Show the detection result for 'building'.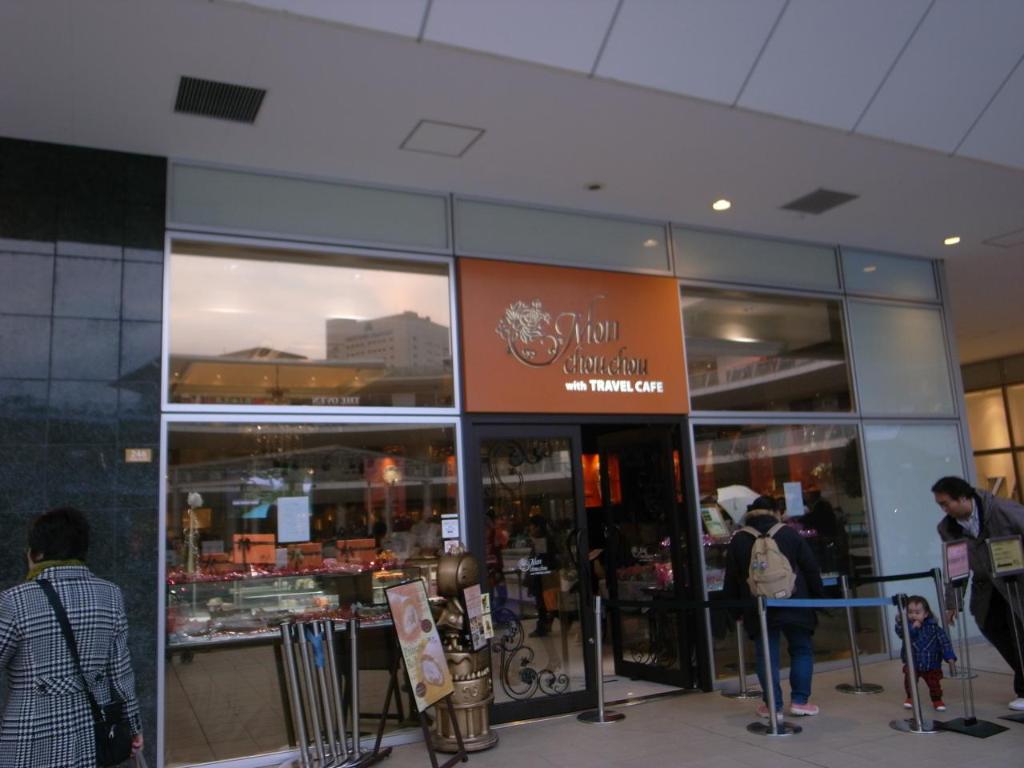
0, 0, 1023, 767.
